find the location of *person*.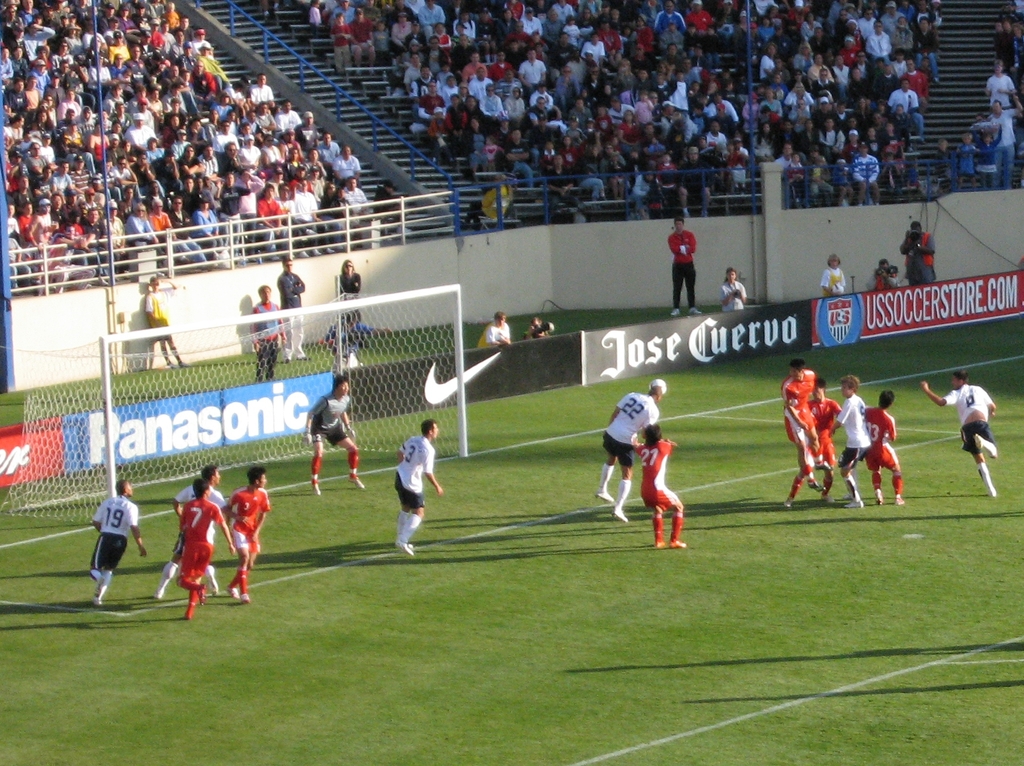
Location: detection(864, 389, 906, 510).
